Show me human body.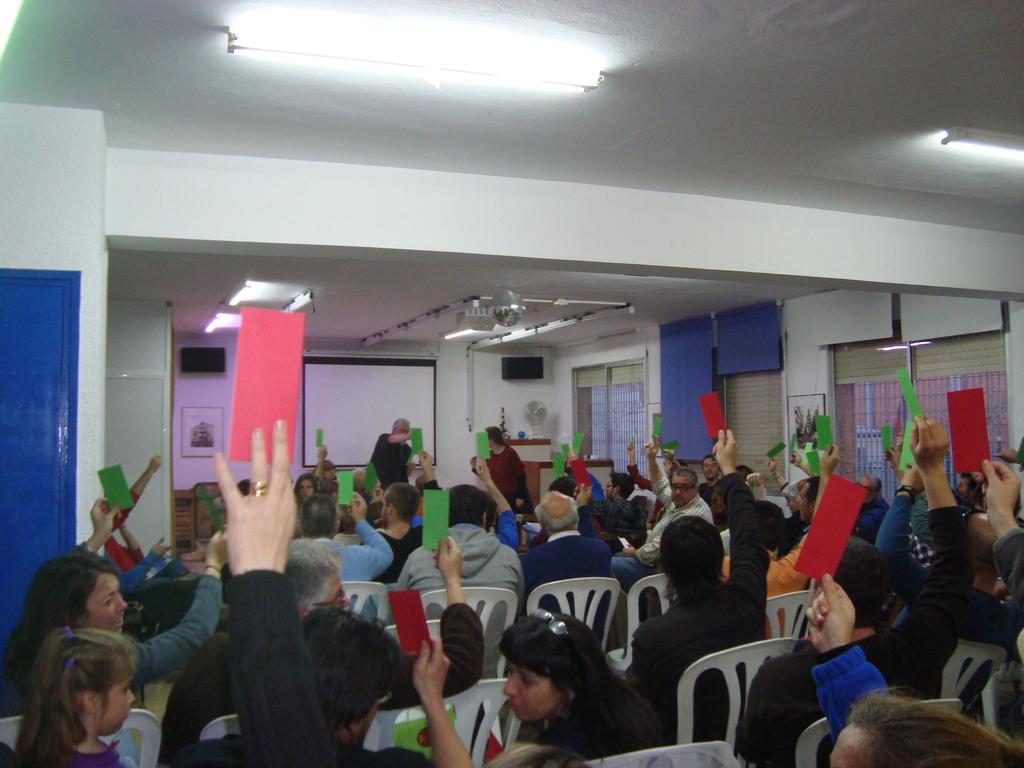
human body is here: box=[620, 421, 776, 737].
